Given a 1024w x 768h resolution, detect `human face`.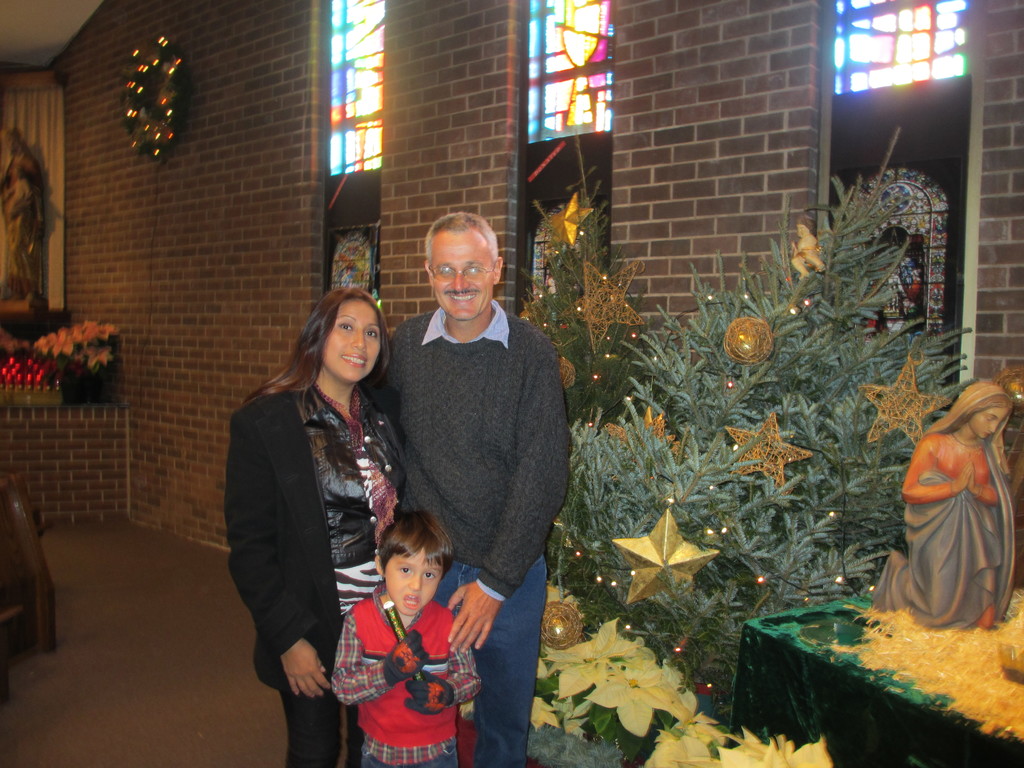
BBox(1, 132, 18, 152).
